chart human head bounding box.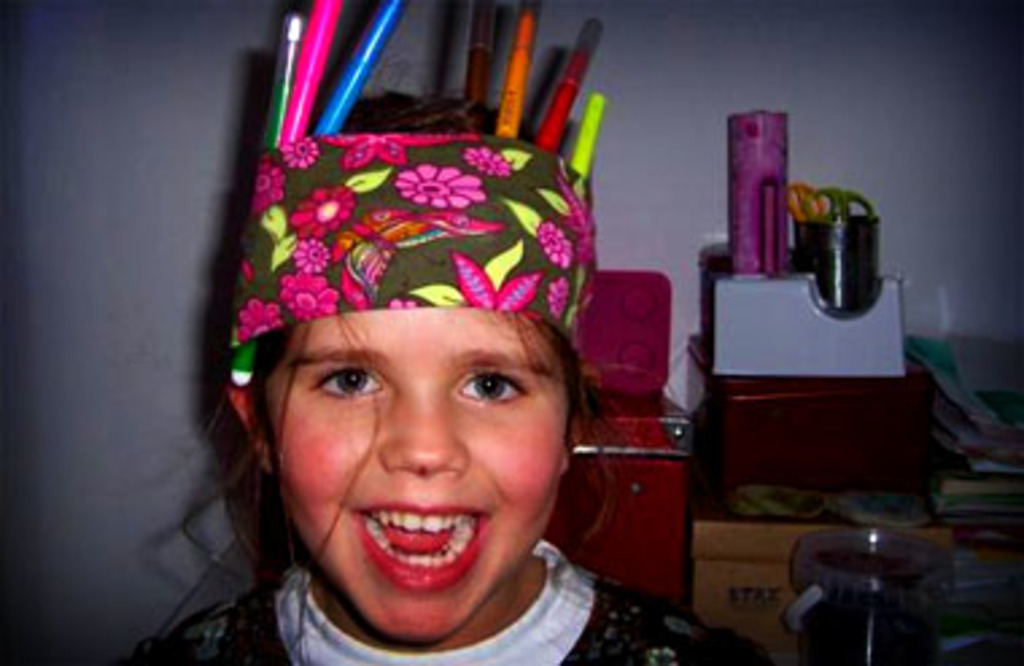
Charted: bbox(194, 189, 587, 626).
